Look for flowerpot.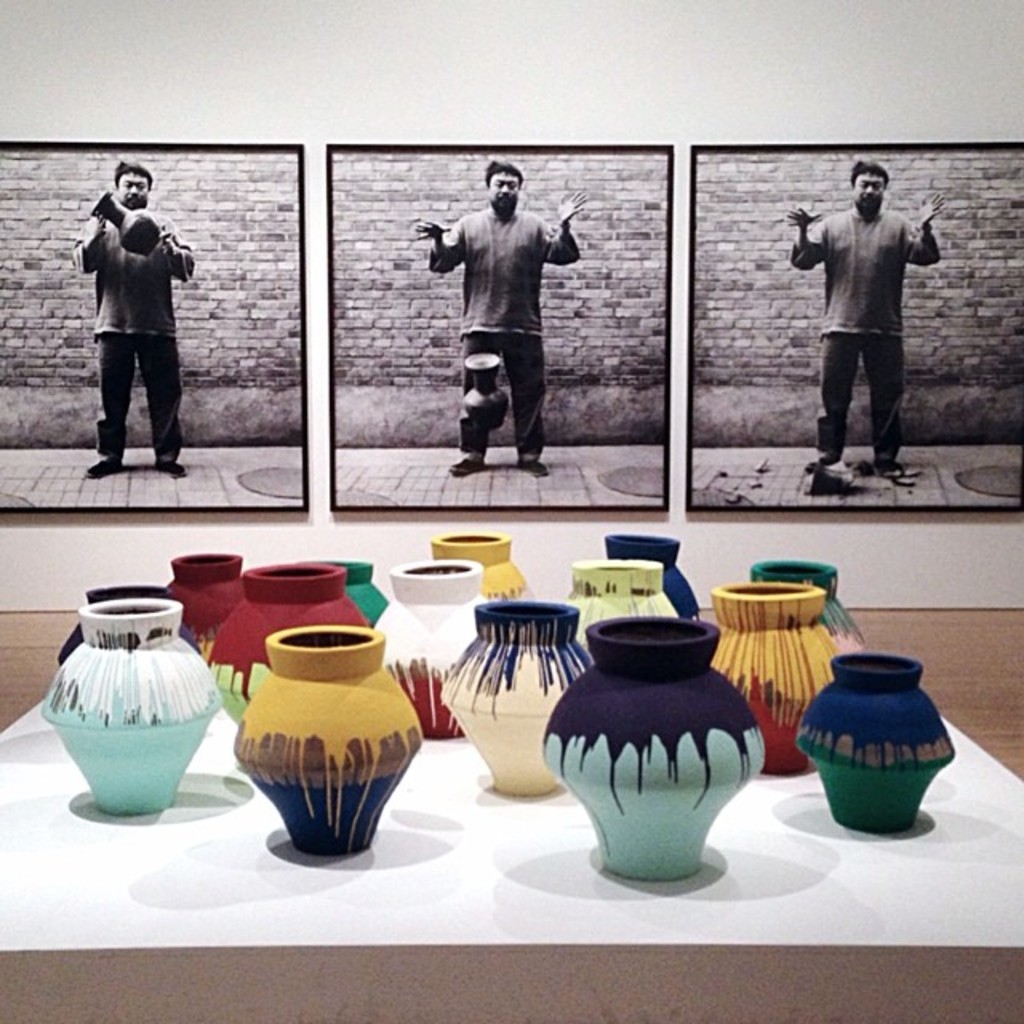
Found: 710:579:838:779.
